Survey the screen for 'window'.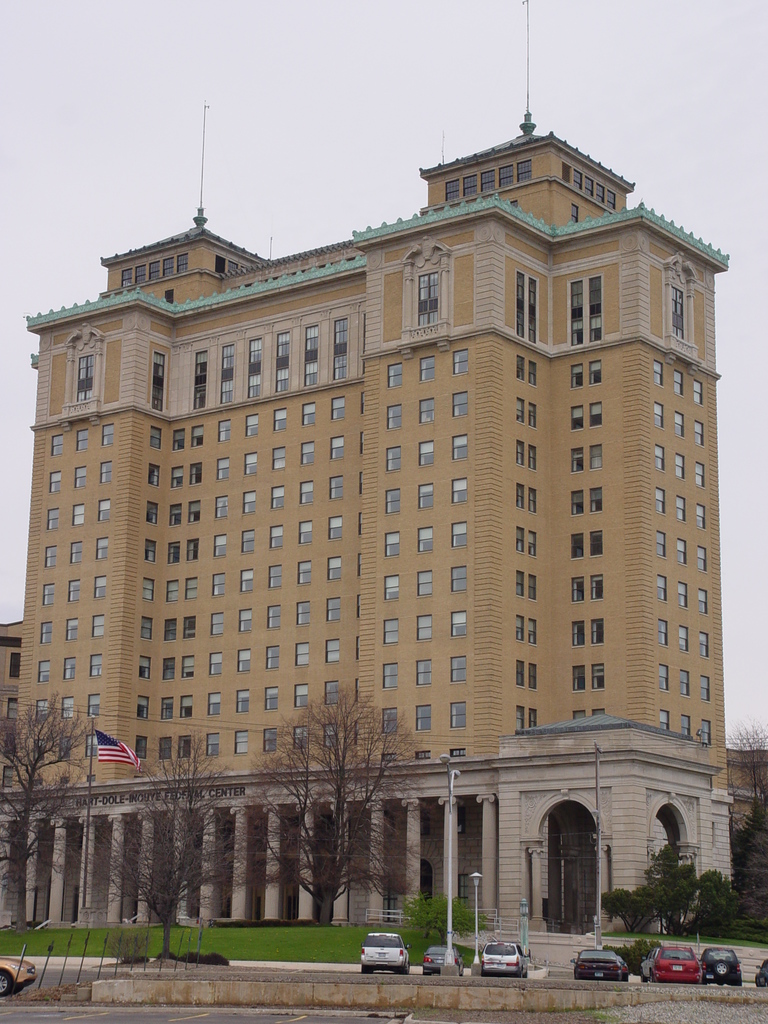
Survey found: x1=587 y1=400 x2=601 y2=430.
